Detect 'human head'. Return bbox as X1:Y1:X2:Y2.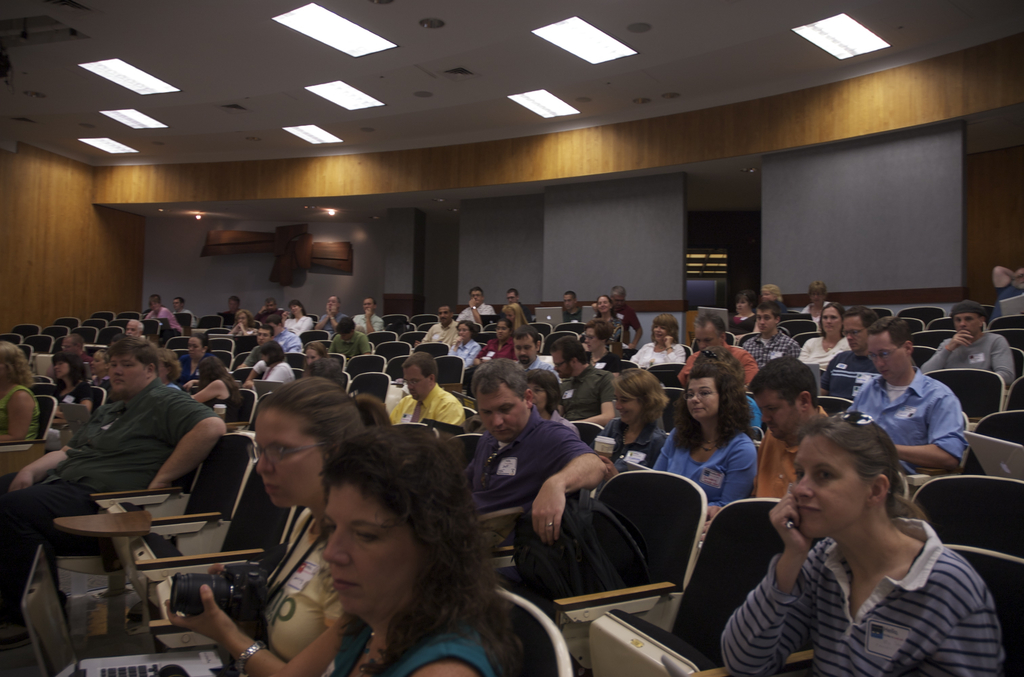
336:318:358:342.
